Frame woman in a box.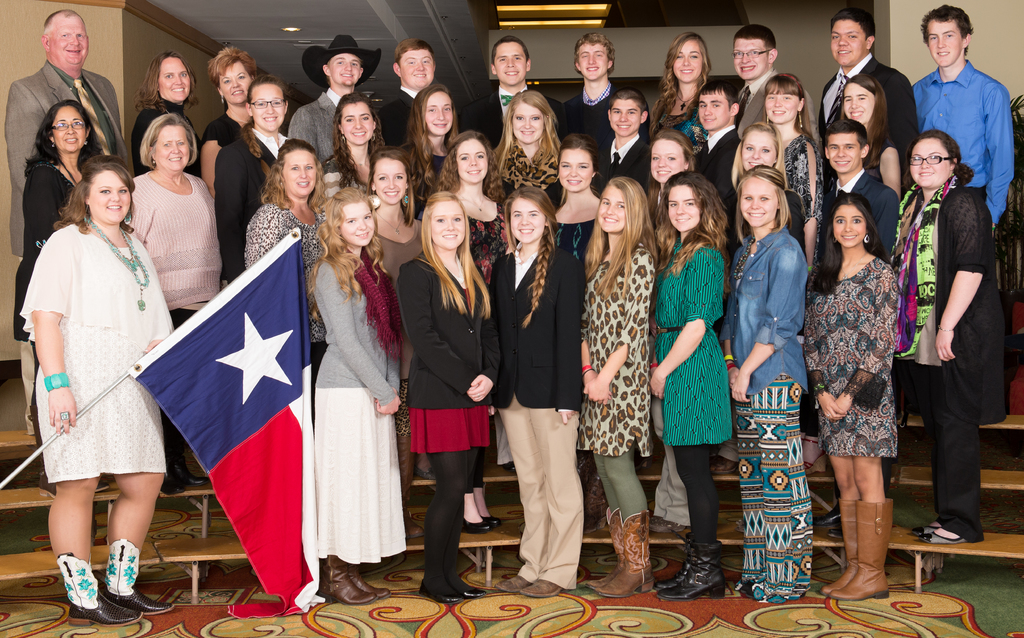
Rect(637, 131, 697, 474).
